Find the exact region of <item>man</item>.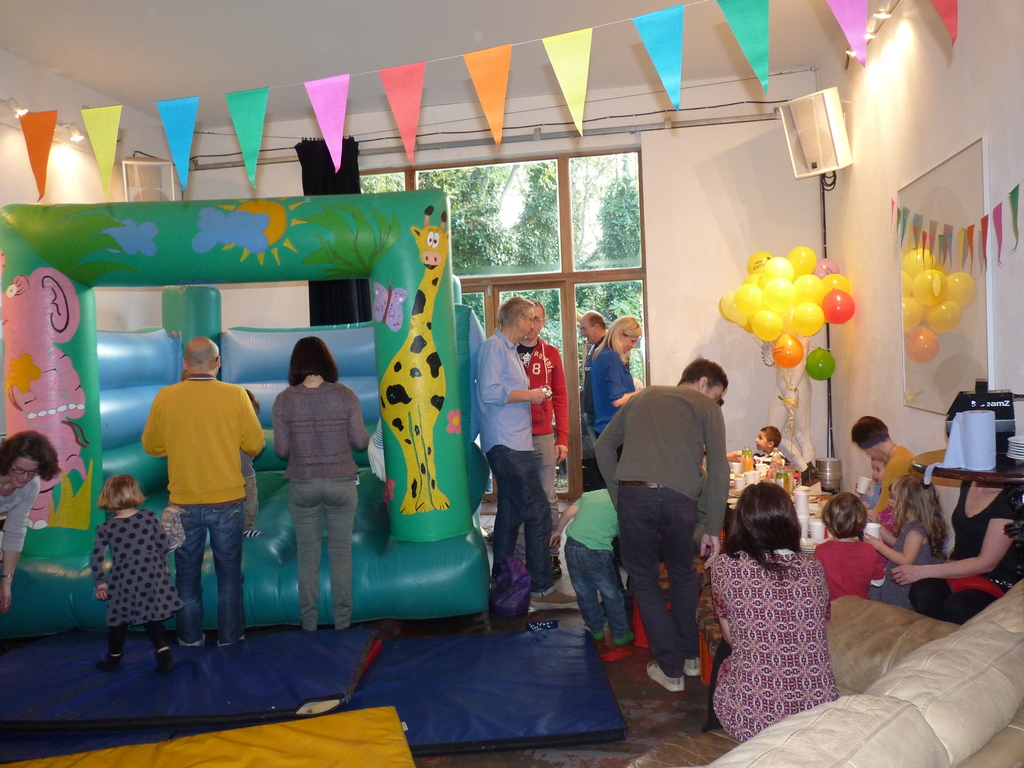
Exact region: select_region(626, 462, 708, 609).
